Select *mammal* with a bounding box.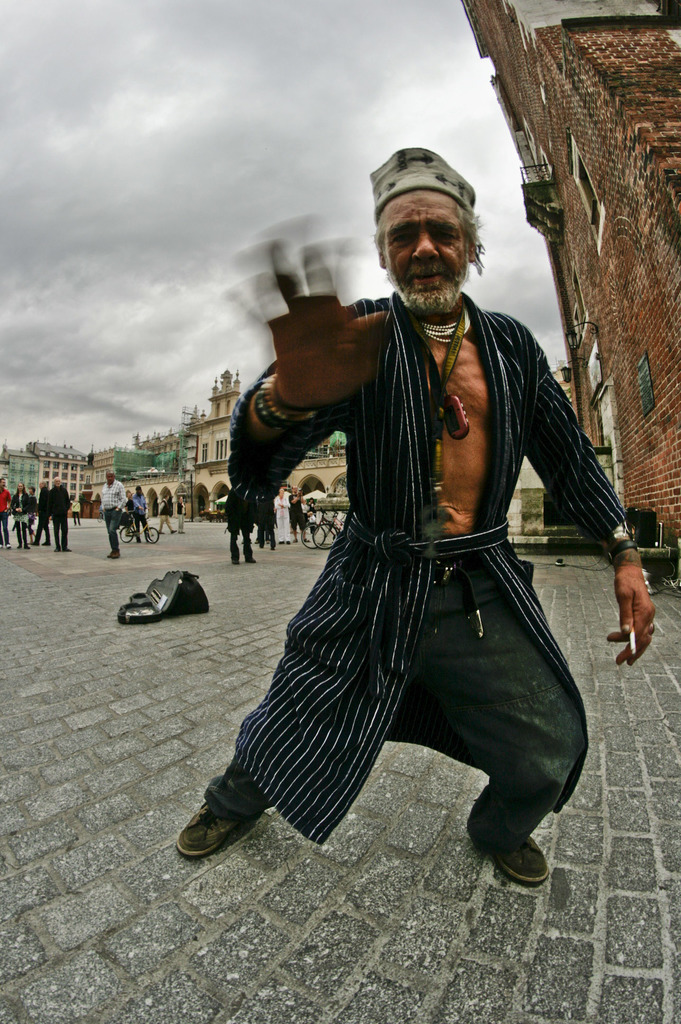
136/488/148/541.
